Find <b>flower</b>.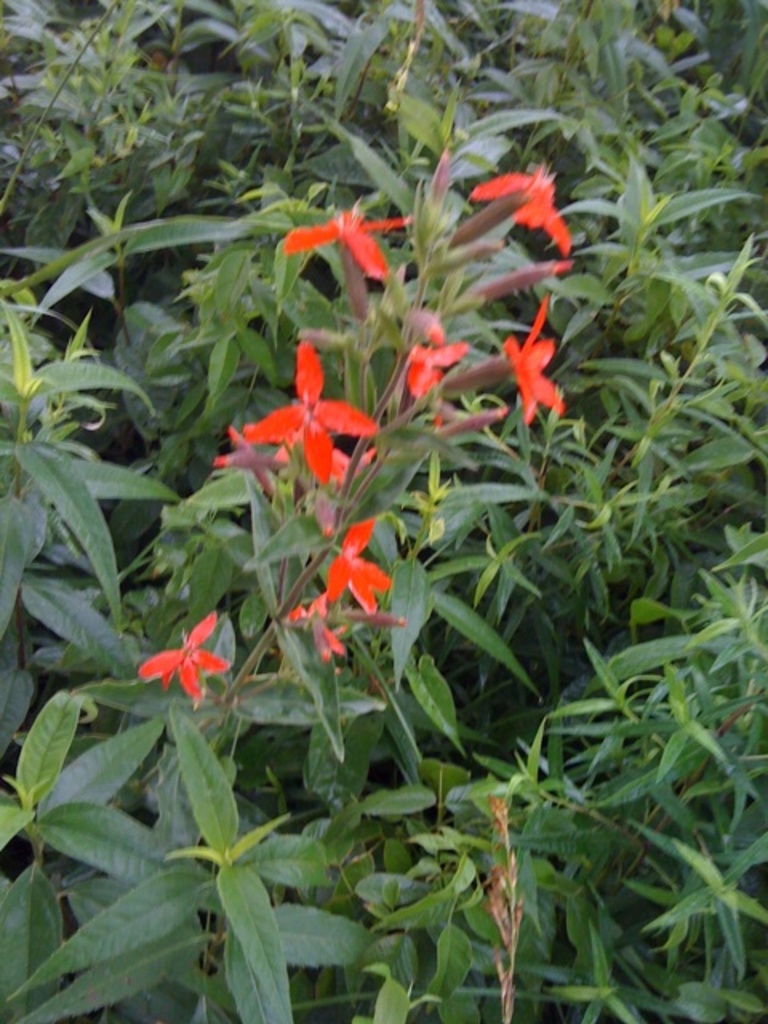
[x1=389, y1=317, x2=461, y2=413].
